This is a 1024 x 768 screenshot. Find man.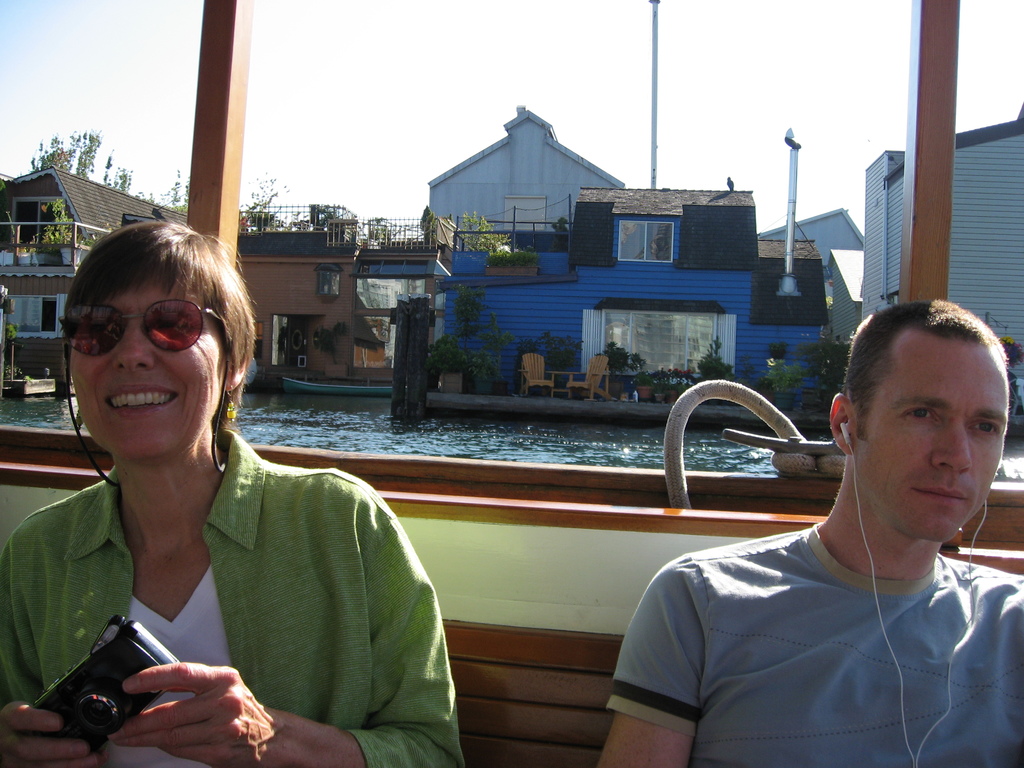
Bounding box: l=590, t=300, r=1023, b=767.
